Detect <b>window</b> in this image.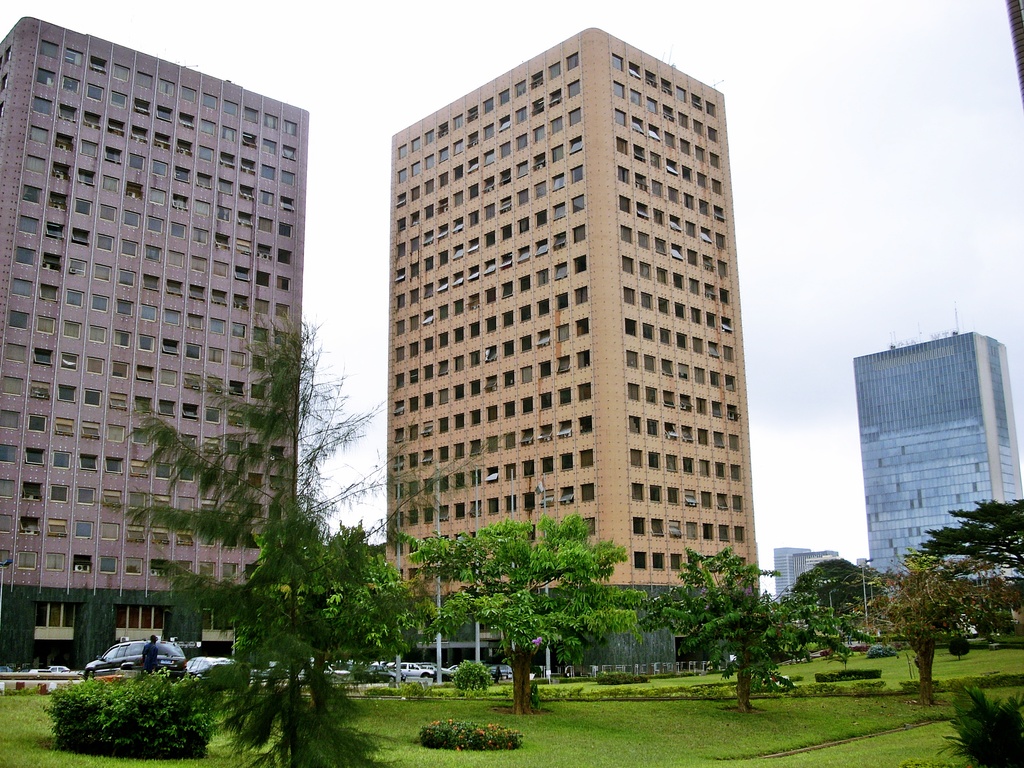
Detection: [453,115,463,129].
